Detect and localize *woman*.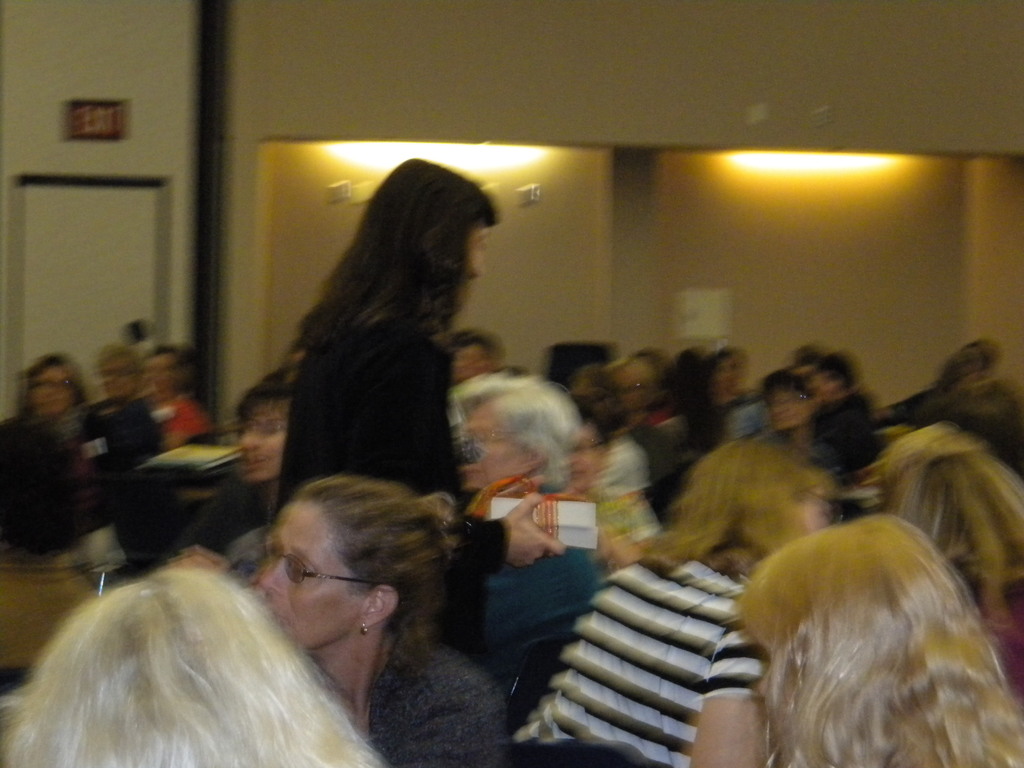
Localized at locate(266, 487, 536, 767).
